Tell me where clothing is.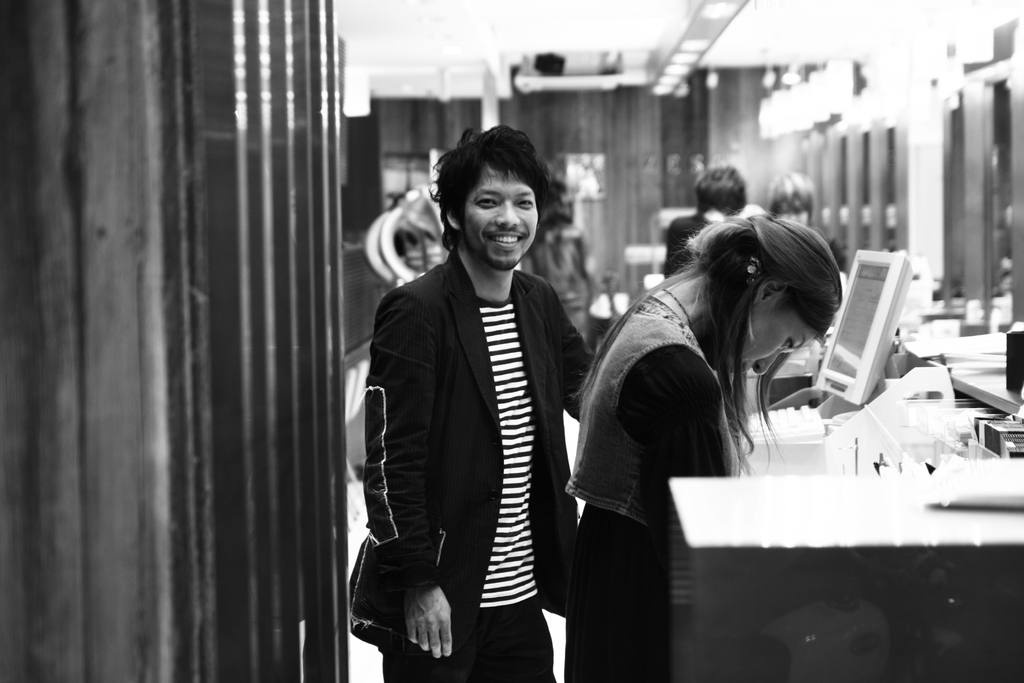
clothing is at left=355, top=249, right=580, bottom=653.
